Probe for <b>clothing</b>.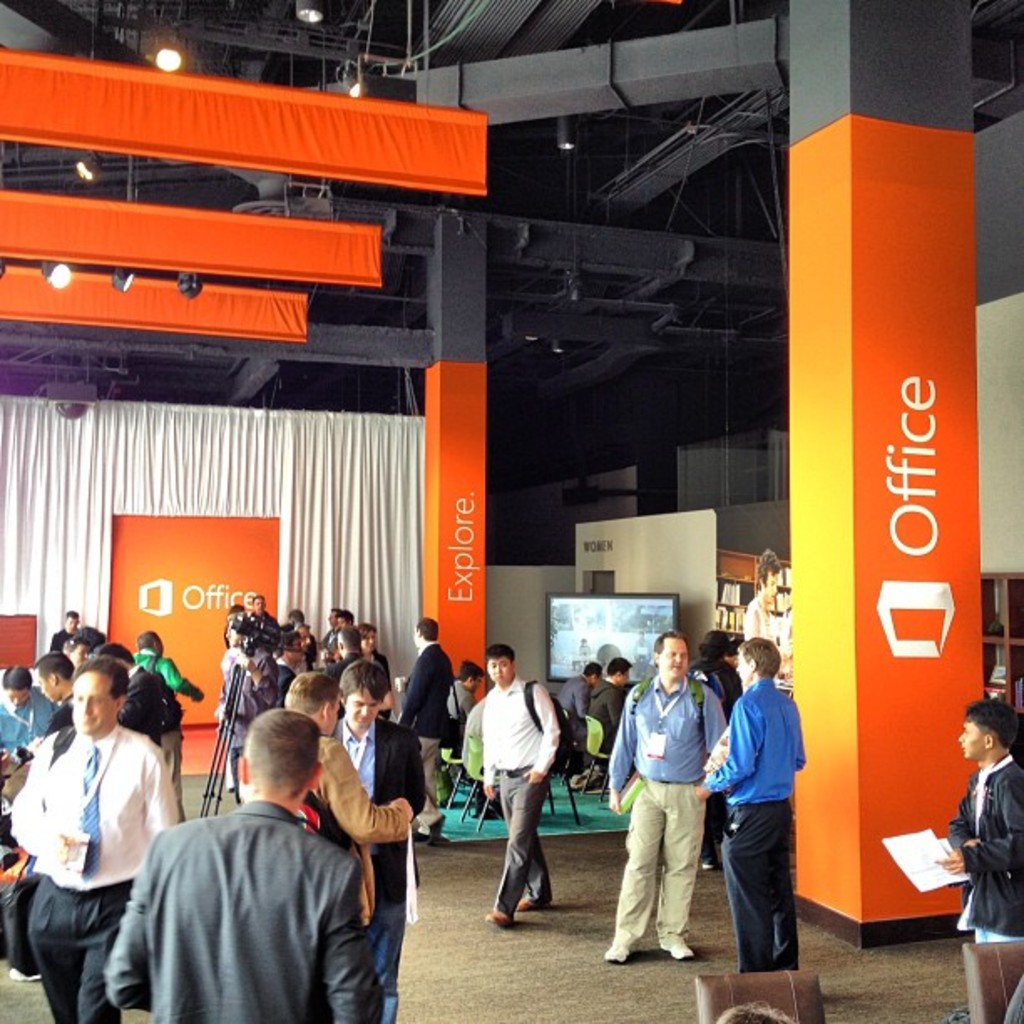
Probe result: {"x1": 741, "y1": 592, "x2": 783, "y2": 646}.
